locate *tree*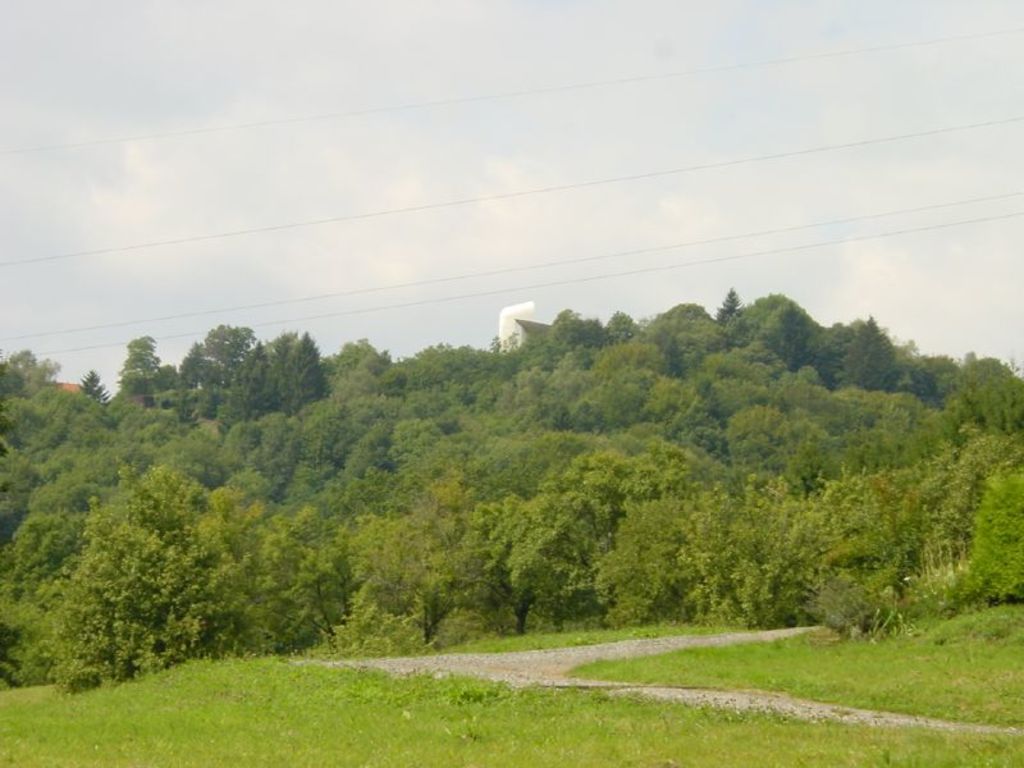
45,430,236,692
